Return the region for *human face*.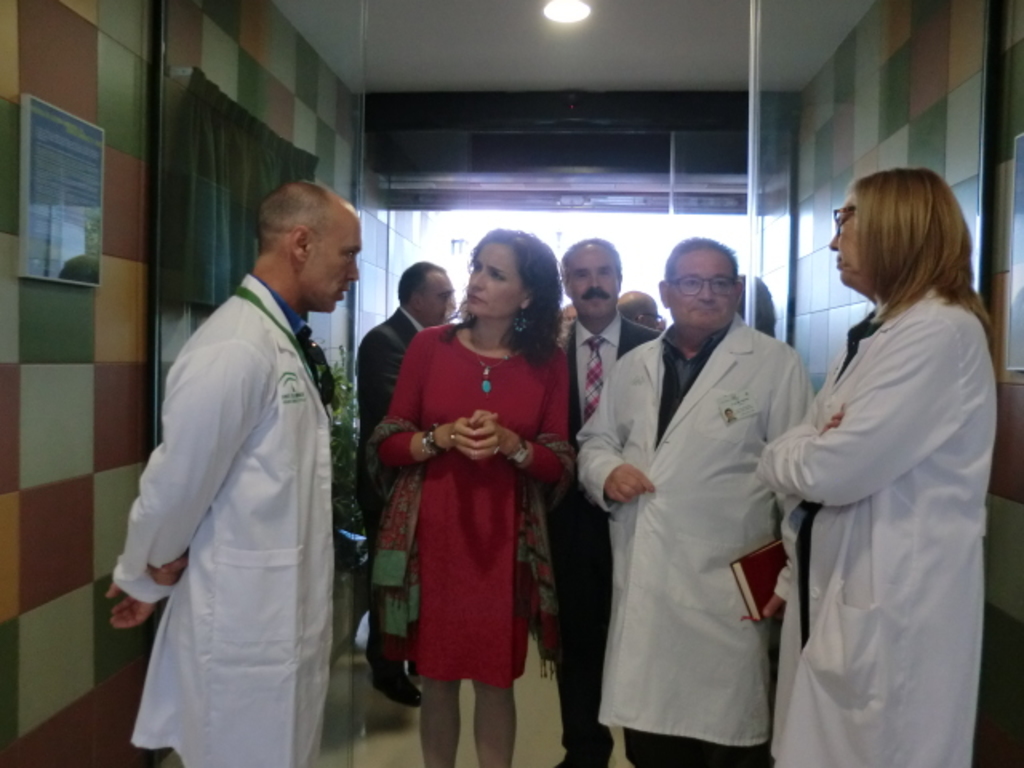
419, 272, 458, 323.
